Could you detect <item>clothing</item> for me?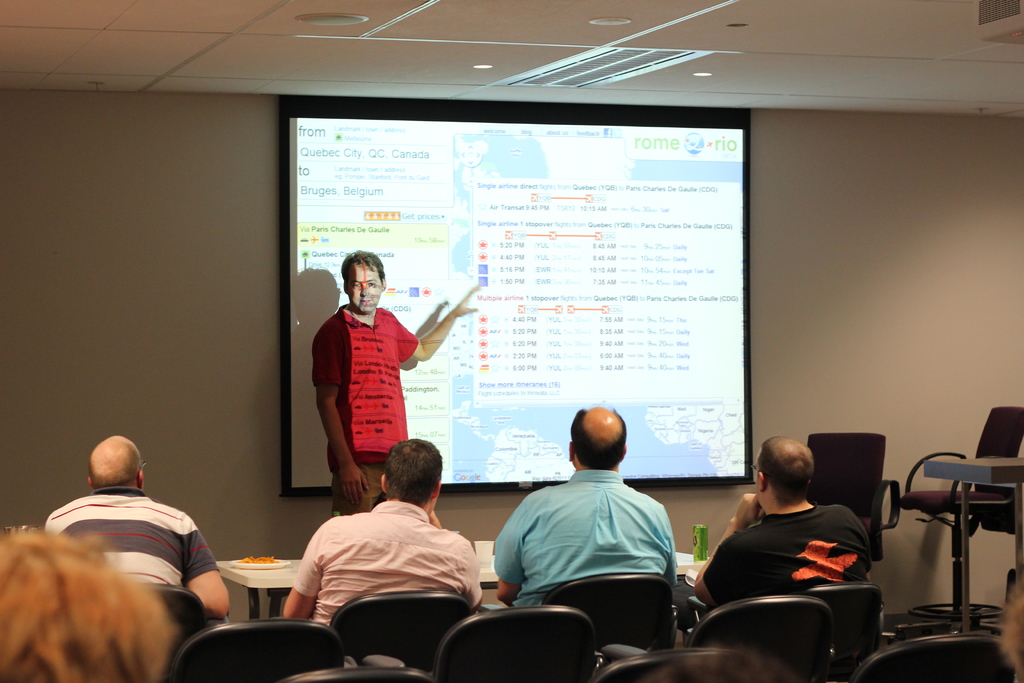
Detection result: [left=46, top=486, right=220, bottom=588].
